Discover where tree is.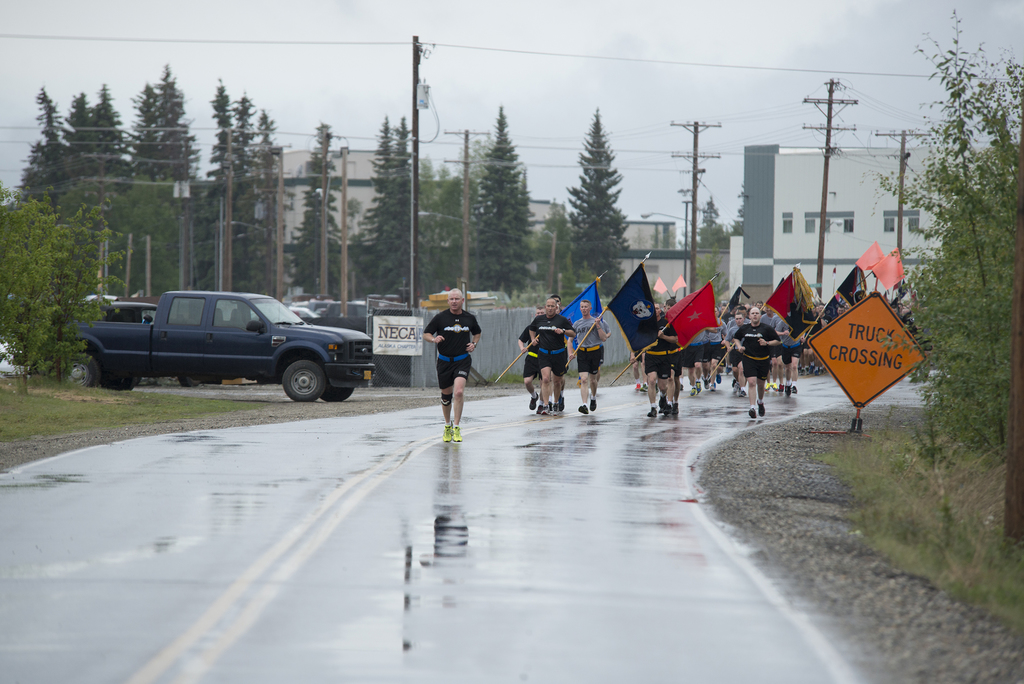
Discovered at [x1=467, y1=101, x2=530, y2=294].
